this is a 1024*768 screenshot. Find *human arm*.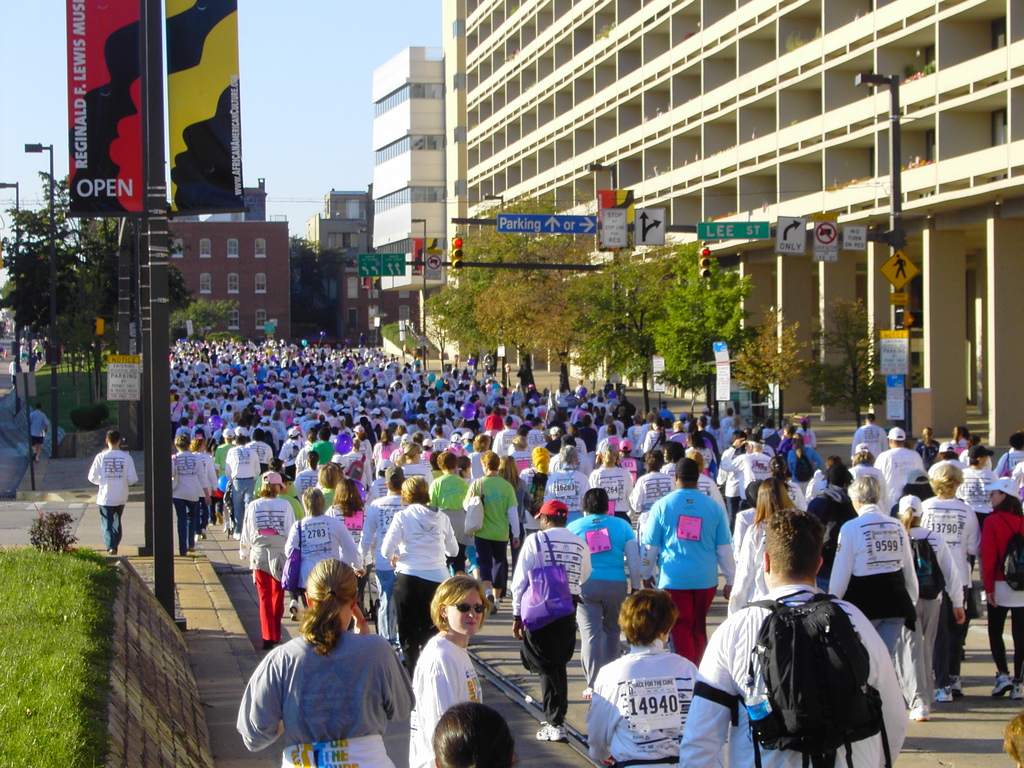
Bounding box: box=[376, 639, 417, 721].
